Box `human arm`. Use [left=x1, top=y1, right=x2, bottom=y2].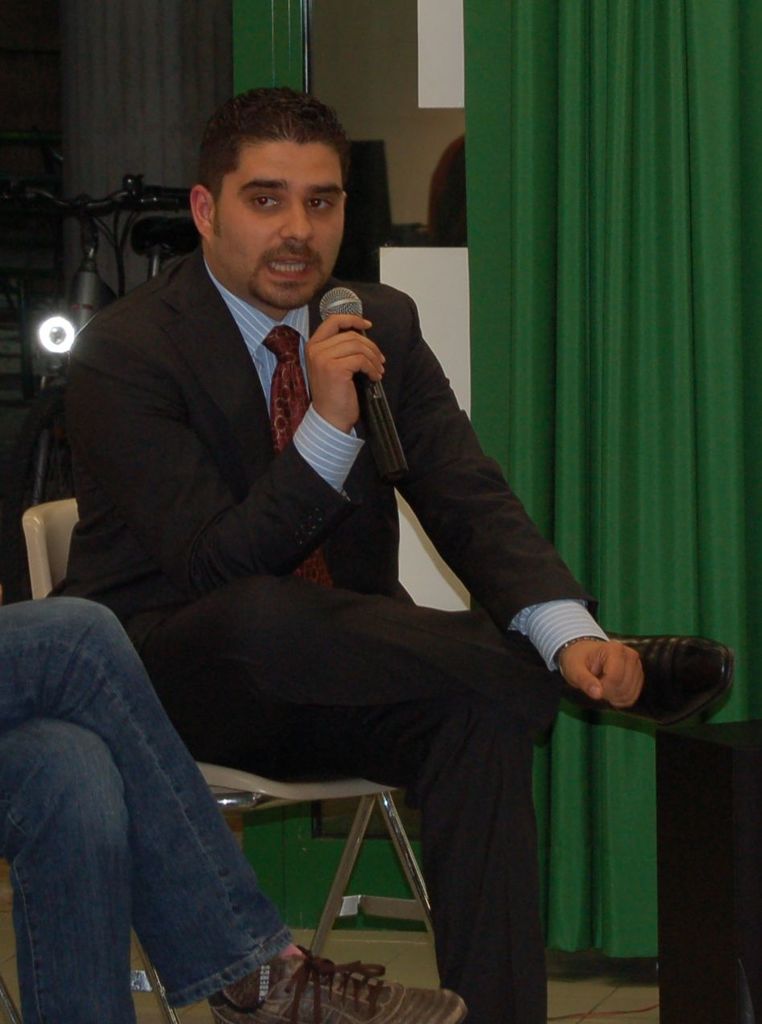
[left=393, top=292, right=638, bottom=709].
